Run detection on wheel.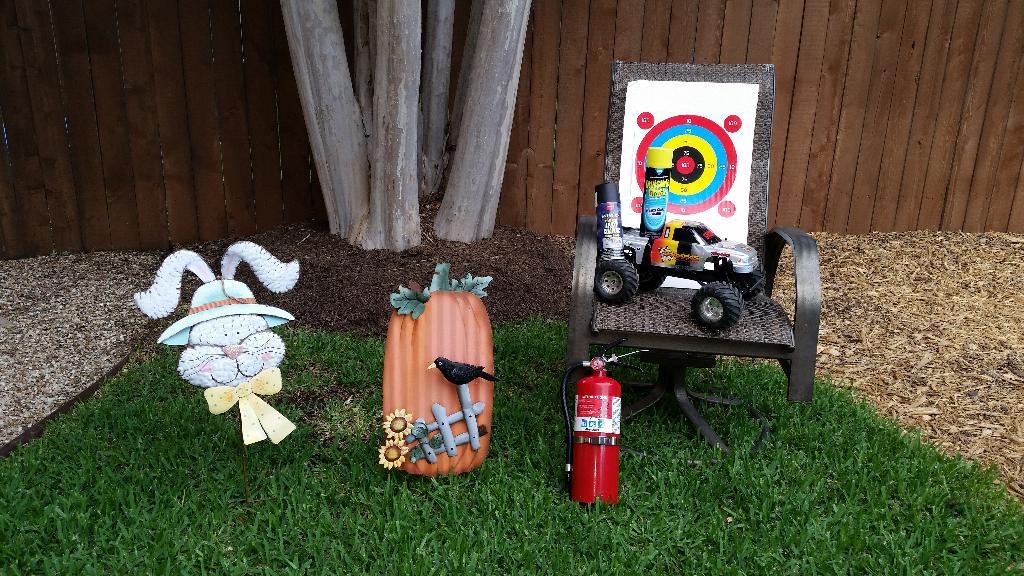
Result: <bbox>638, 269, 667, 294</bbox>.
